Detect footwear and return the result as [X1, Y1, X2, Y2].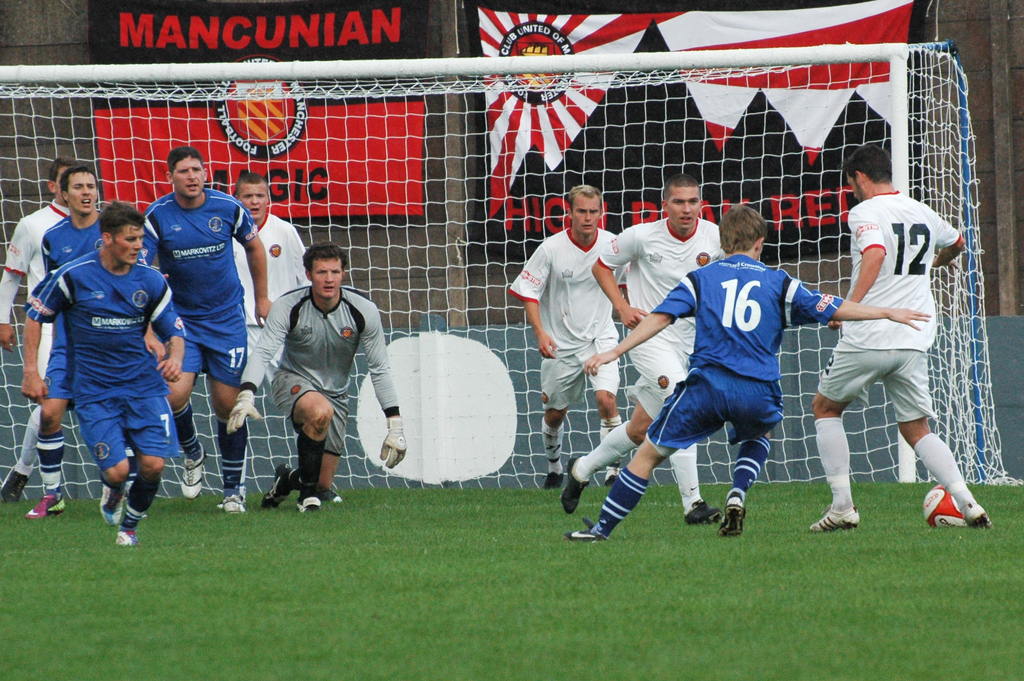
[96, 483, 126, 529].
